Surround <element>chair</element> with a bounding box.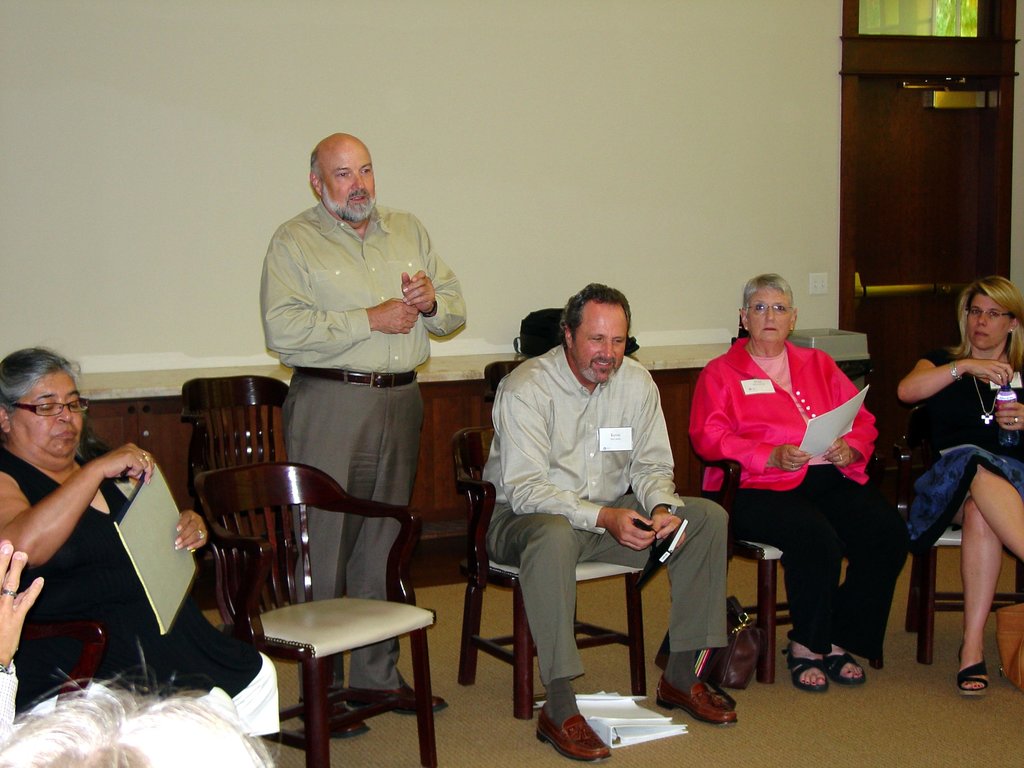
region(902, 362, 1023, 668).
